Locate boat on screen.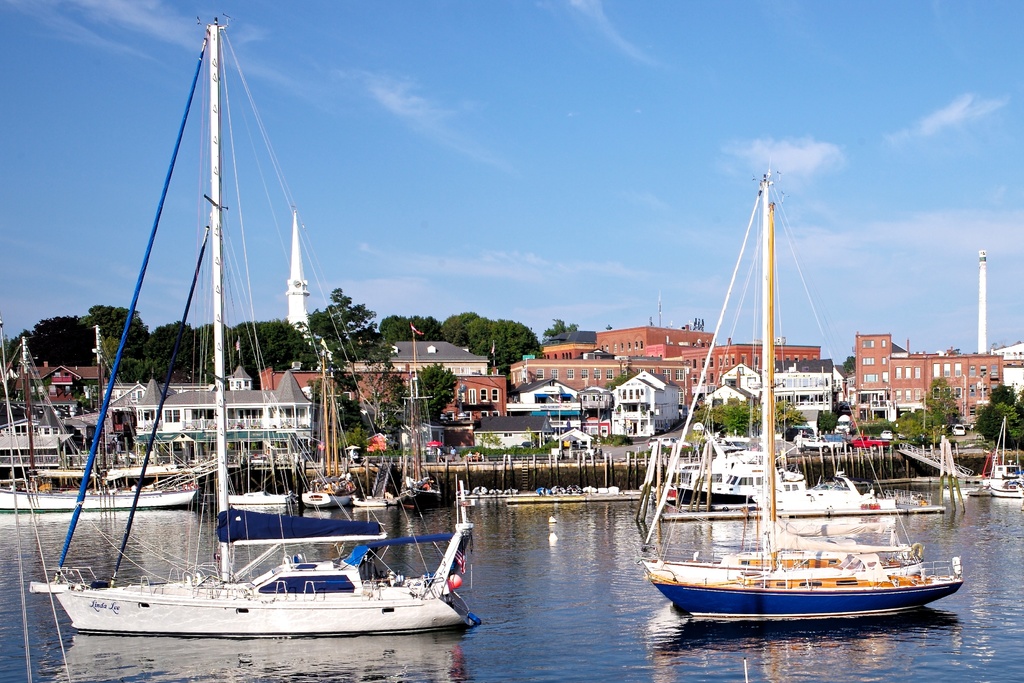
On screen at x1=460, y1=478, x2=521, y2=498.
